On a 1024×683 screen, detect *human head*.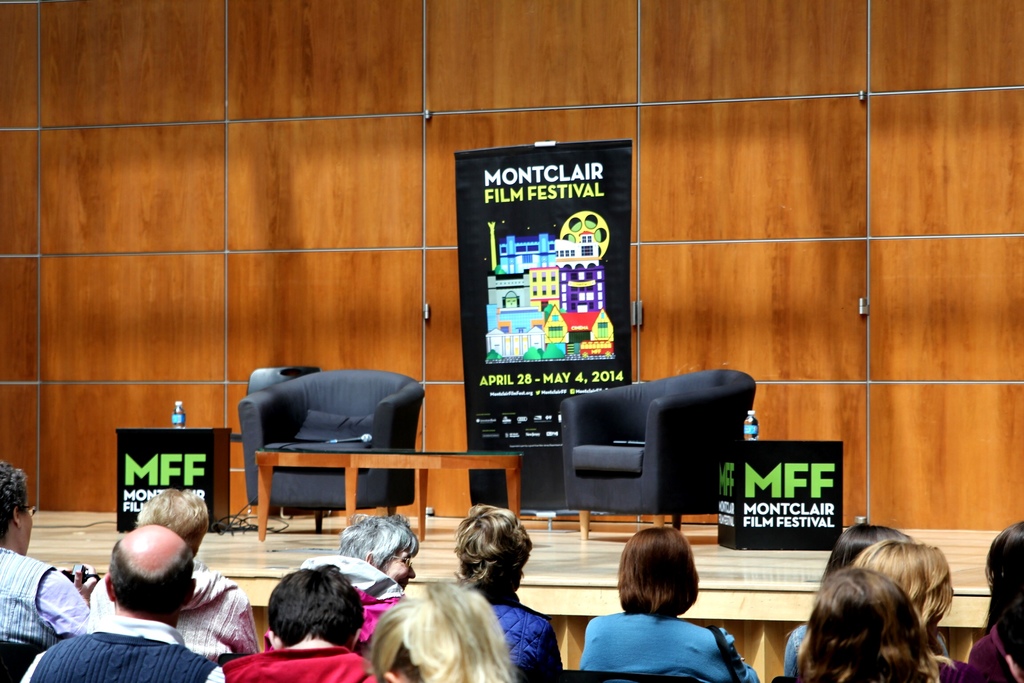
(left=790, top=568, right=938, bottom=682).
